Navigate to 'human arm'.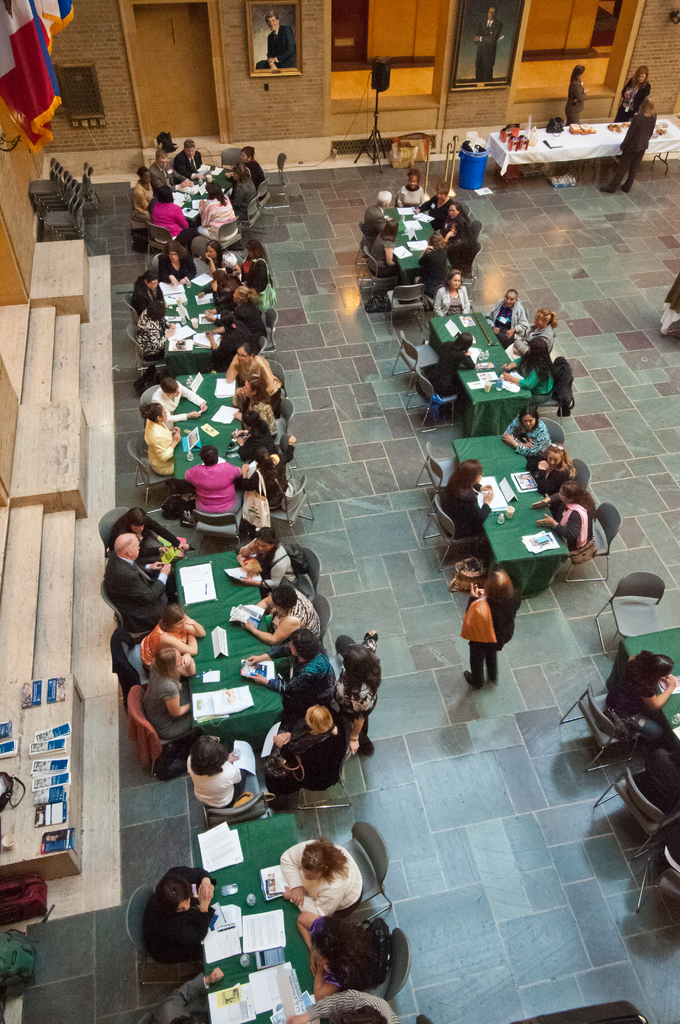
Navigation target: 161, 314, 175, 331.
